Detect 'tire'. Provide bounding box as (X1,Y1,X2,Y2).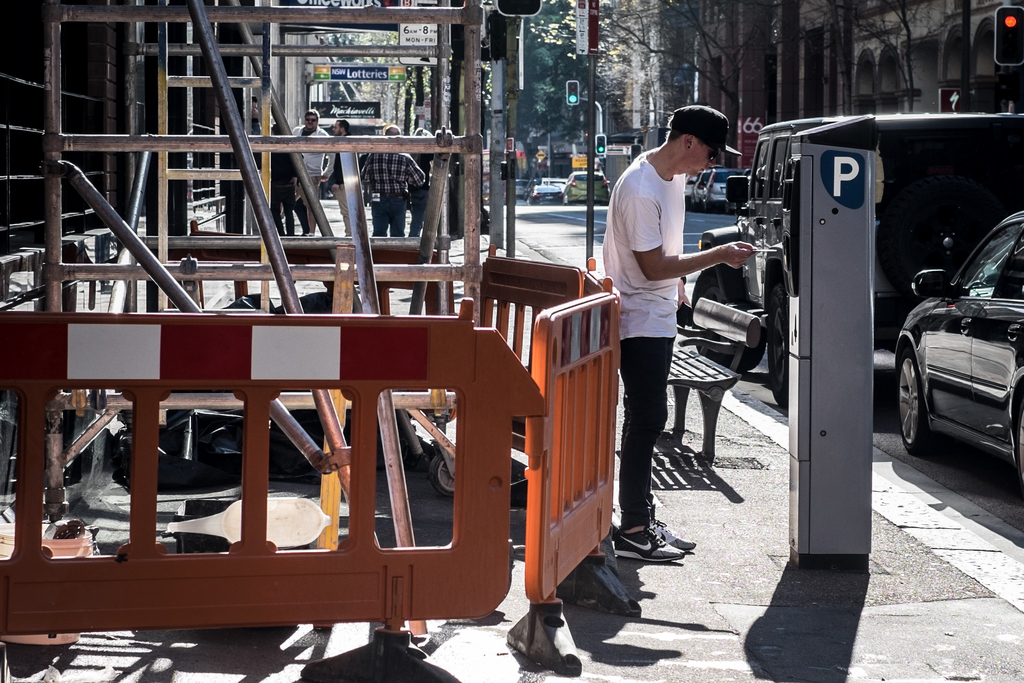
(758,290,792,409).
